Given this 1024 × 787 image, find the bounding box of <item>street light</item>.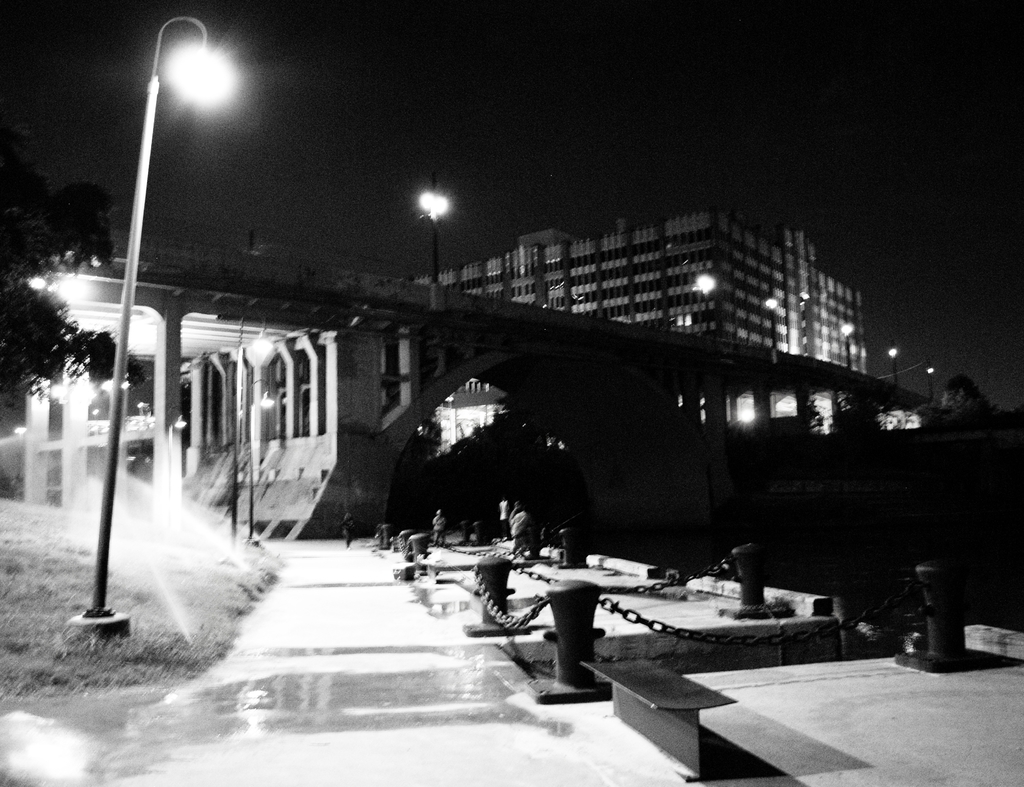
234:289:279:452.
